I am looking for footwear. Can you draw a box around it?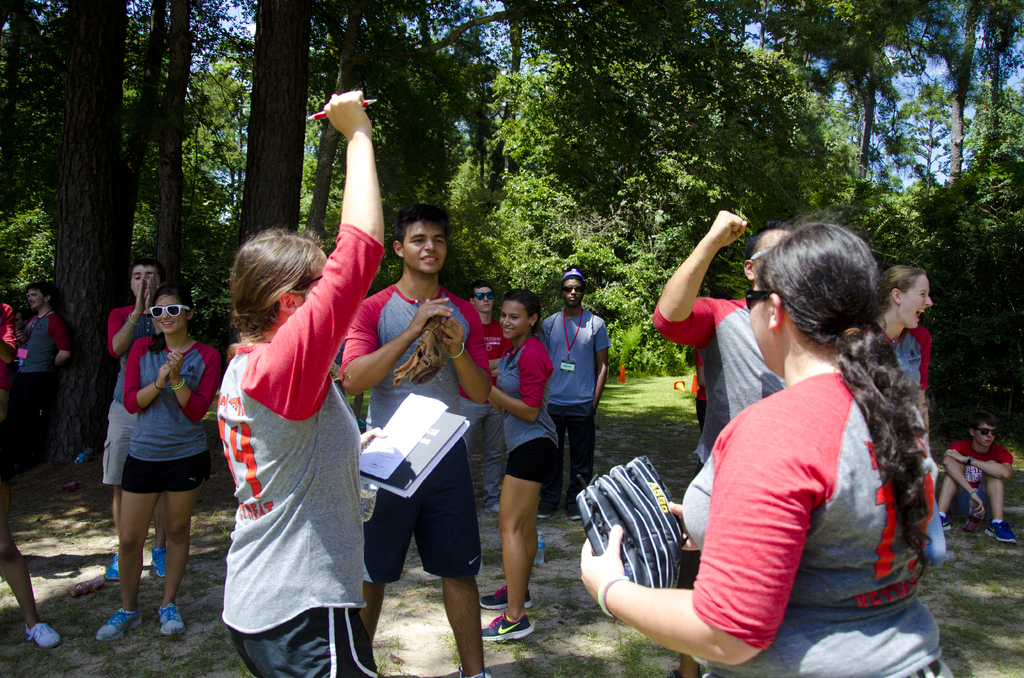
Sure, the bounding box is [539,513,551,519].
